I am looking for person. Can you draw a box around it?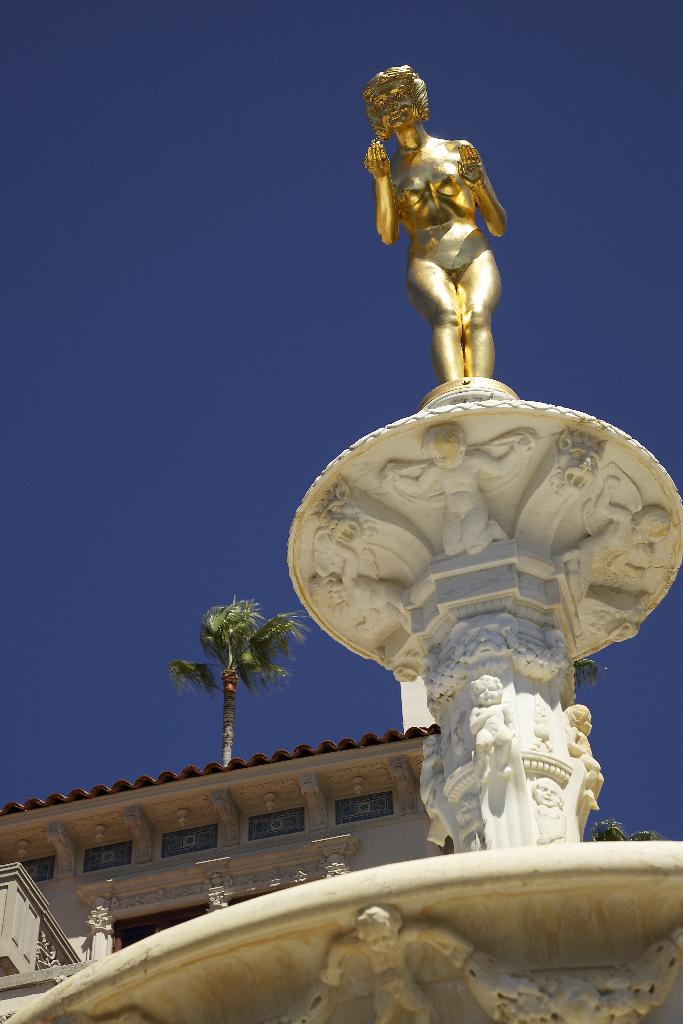
Sure, the bounding box is <region>311, 897, 456, 1023</region>.
